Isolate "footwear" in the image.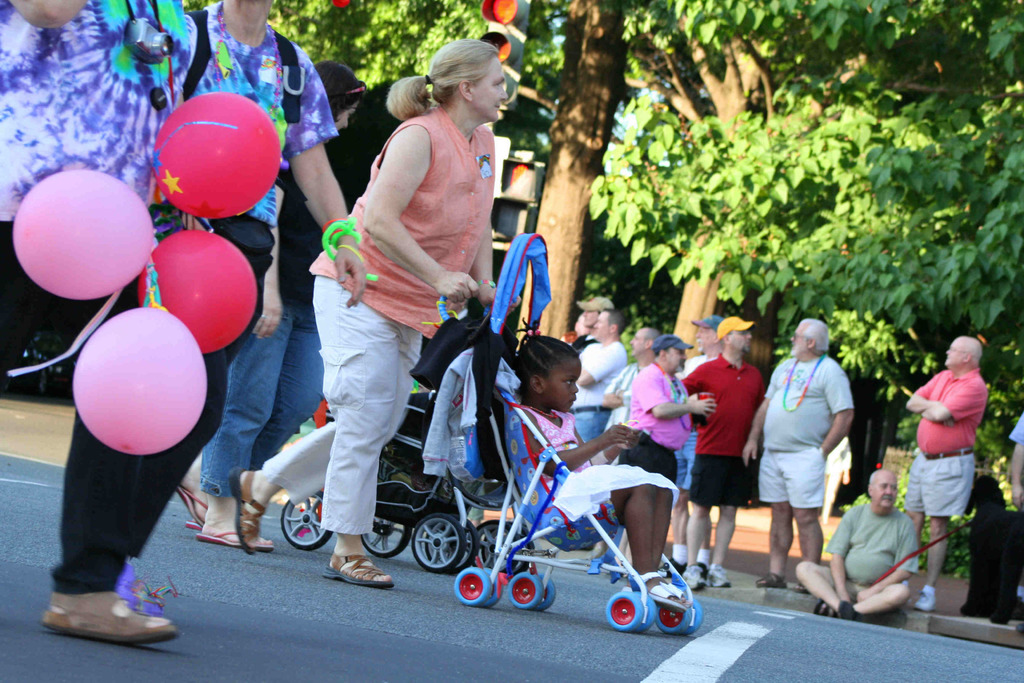
Isolated region: 912:588:936:610.
